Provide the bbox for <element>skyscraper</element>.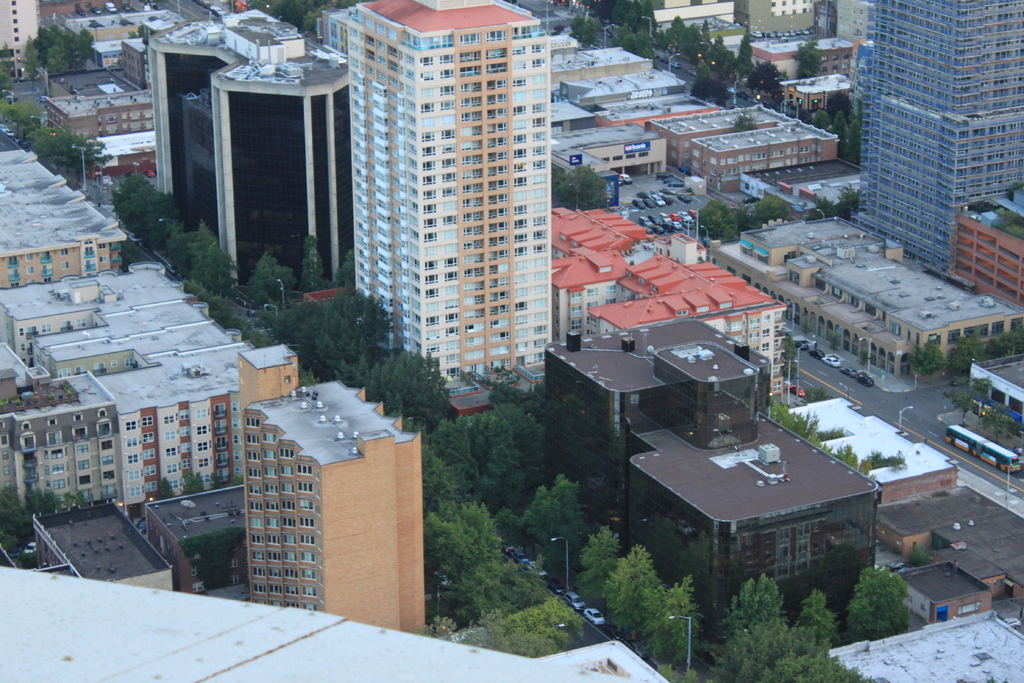
detection(248, 373, 436, 645).
